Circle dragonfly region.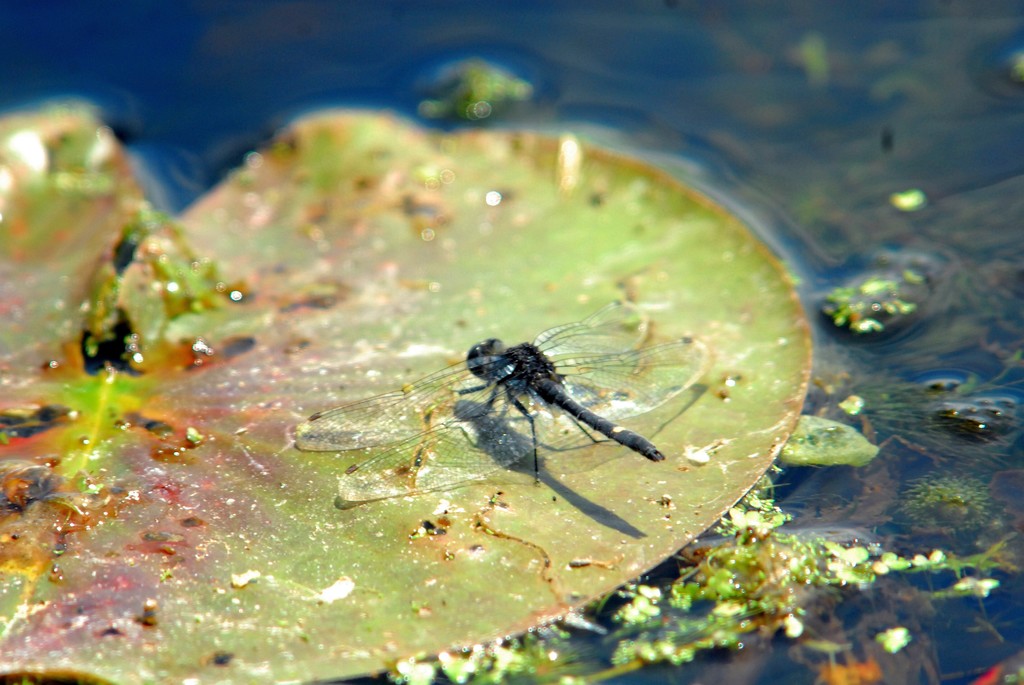
Region: BBox(292, 300, 705, 507).
